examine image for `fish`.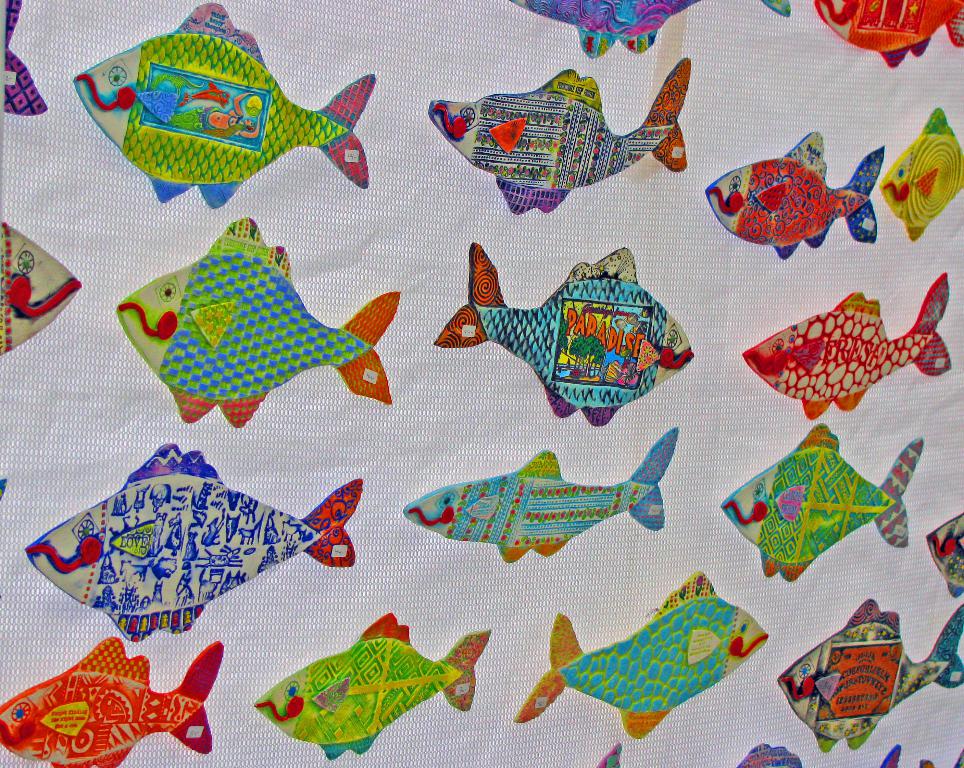
Examination result: bbox=[742, 270, 957, 422].
